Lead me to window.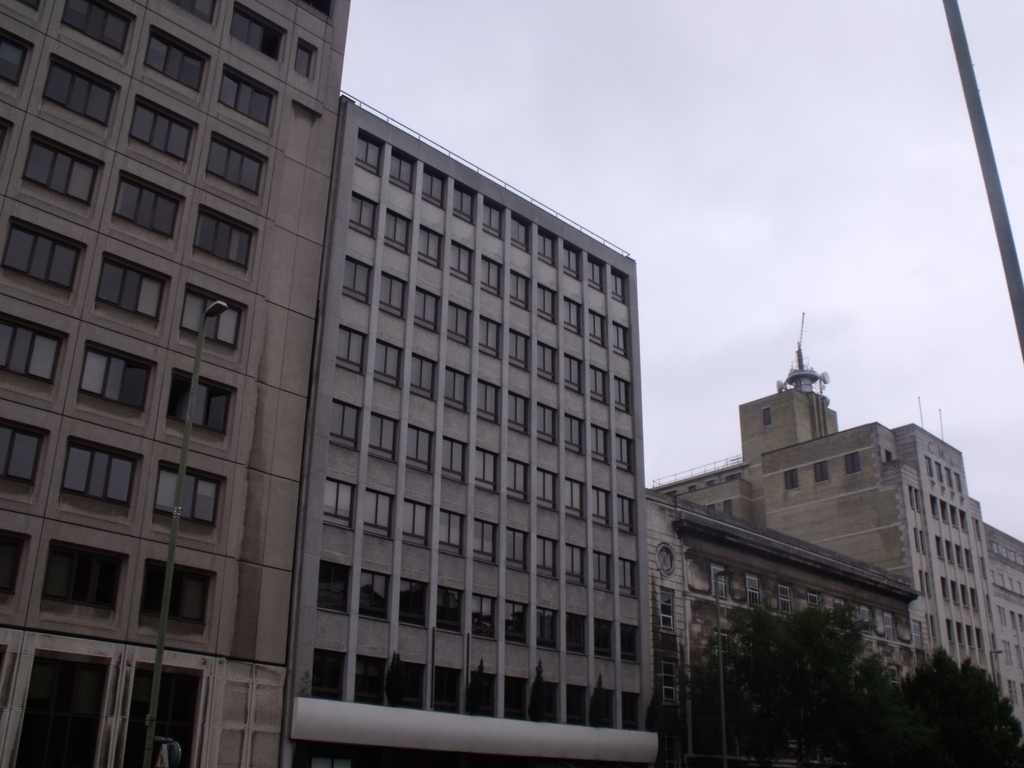
Lead to left=476, top=316, right=500, bottom=358.
